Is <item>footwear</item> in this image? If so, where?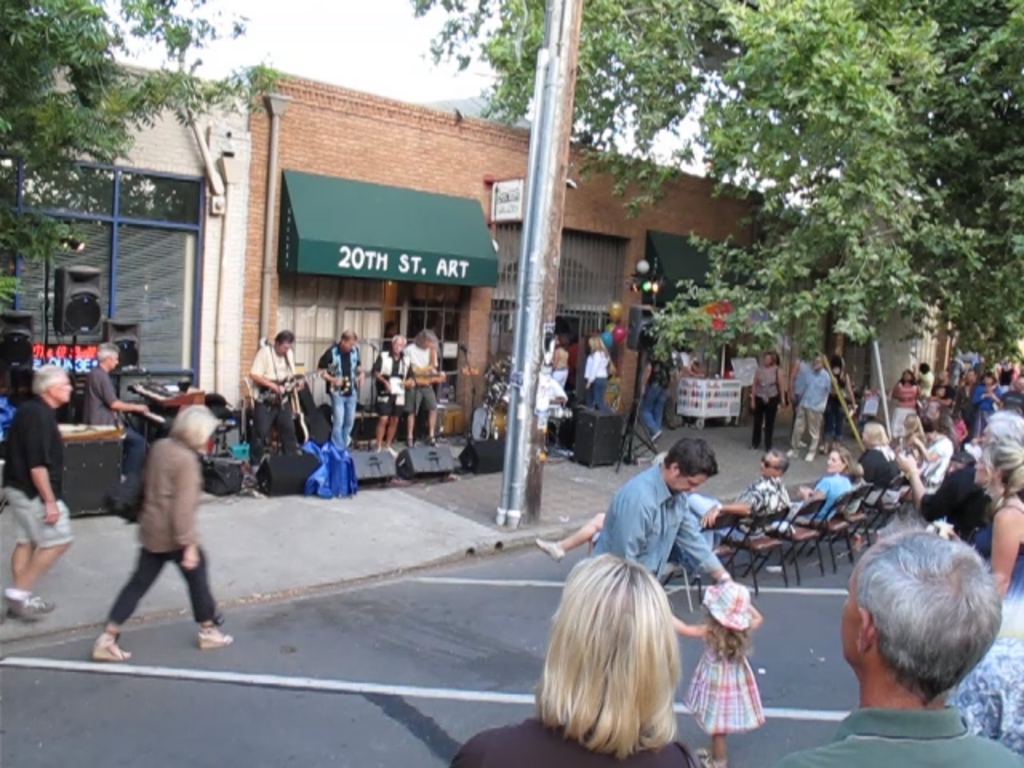
Yes, at x1=654 y1=430 x2=661 y2=440.
